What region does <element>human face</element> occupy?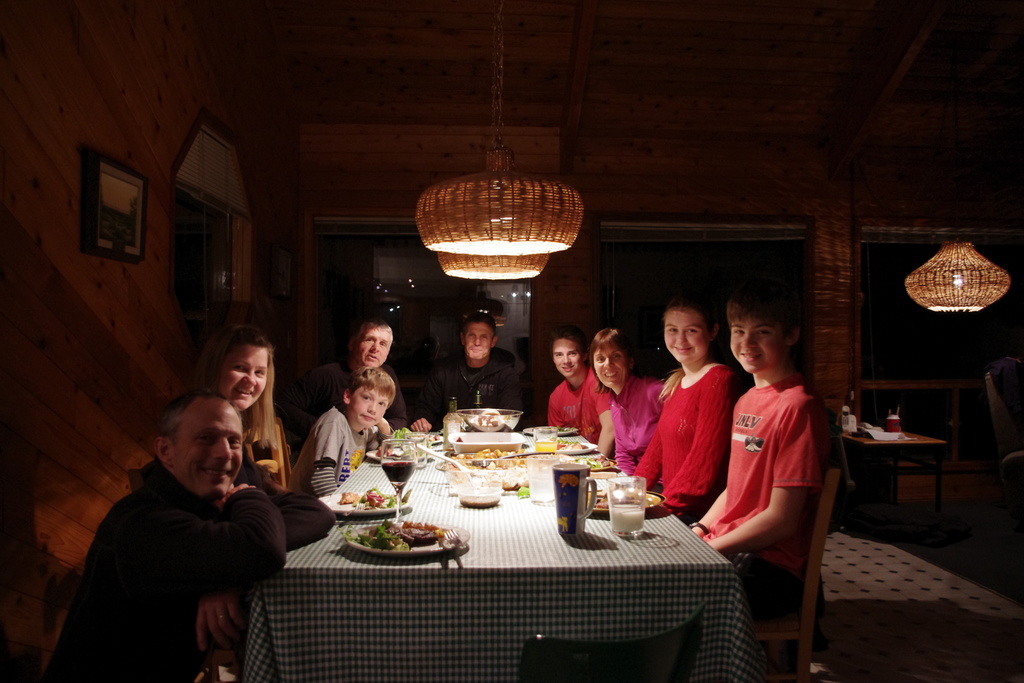
left=463, top=324, right=493, bottom=357.
